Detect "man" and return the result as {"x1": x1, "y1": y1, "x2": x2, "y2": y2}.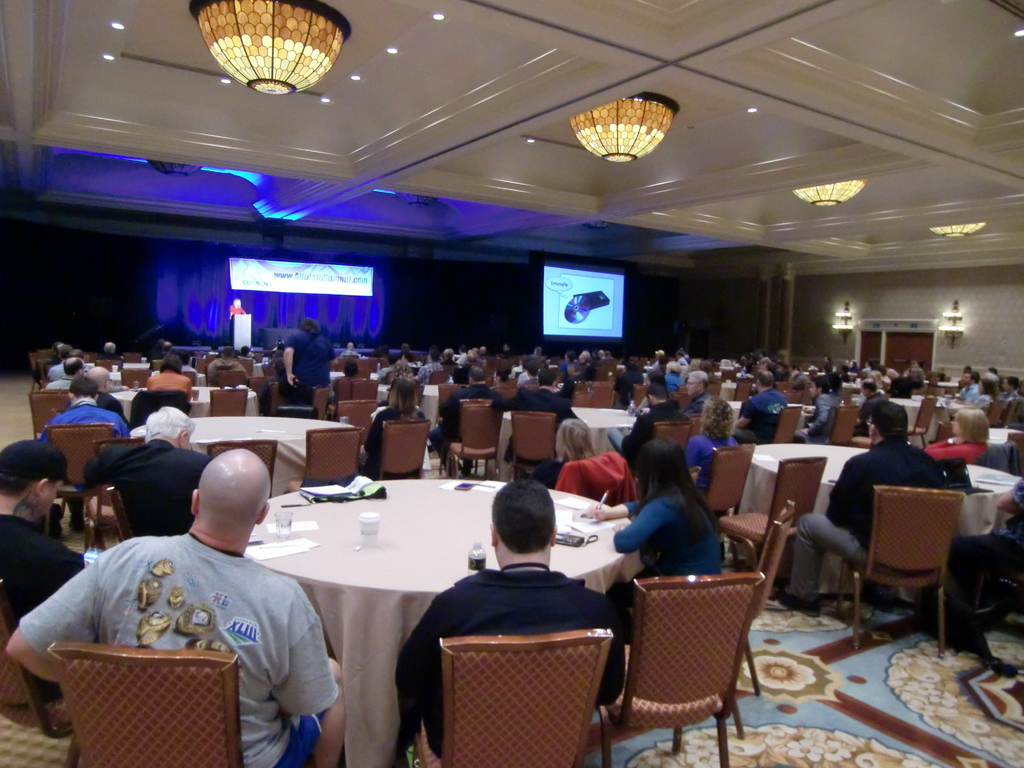
{"x1": 47, "y1": 358, "x2": 82, "y2": 384}.
